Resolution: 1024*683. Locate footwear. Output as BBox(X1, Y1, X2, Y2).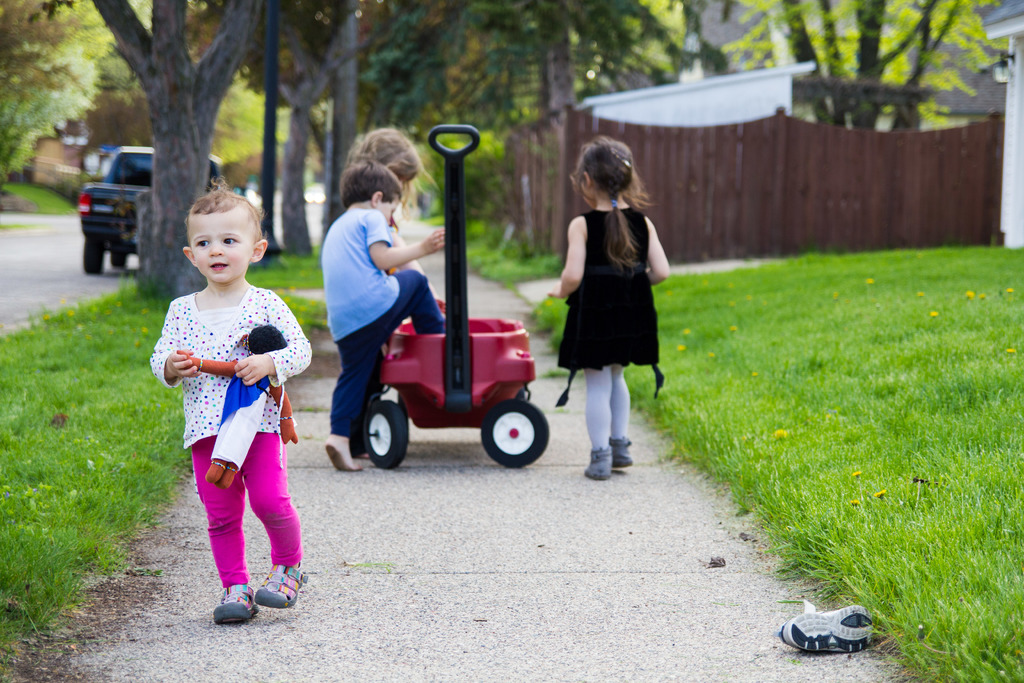
BBox(586, 446, 613, 483).
